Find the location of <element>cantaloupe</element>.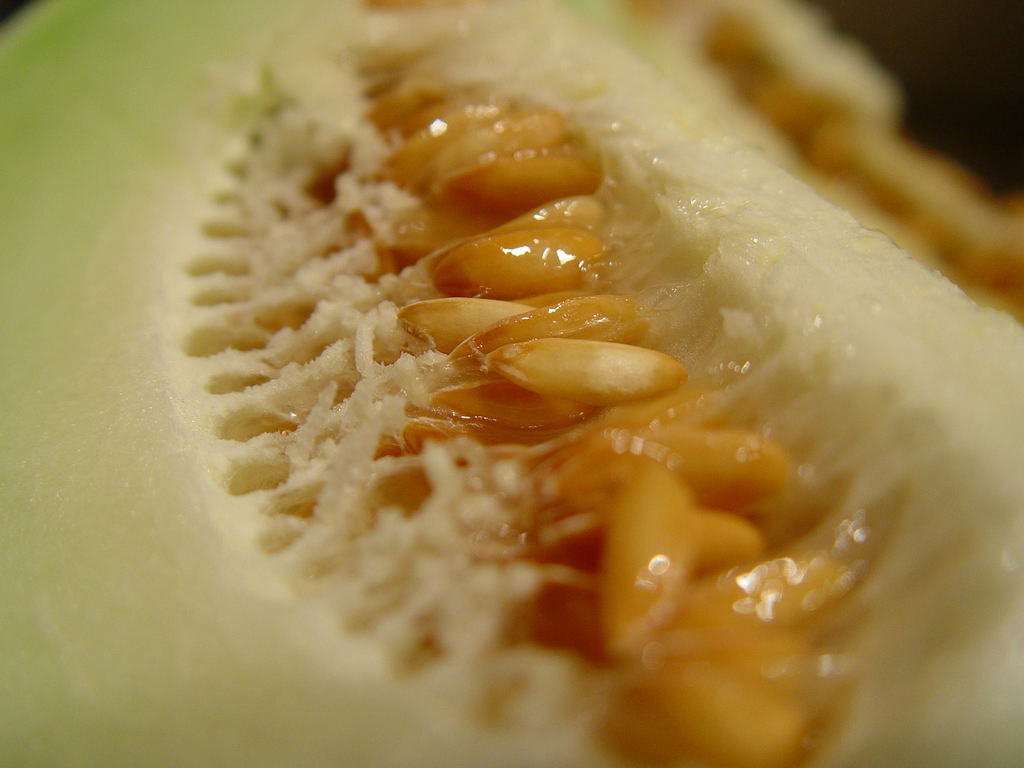
Location: 0/0/1023/767.
